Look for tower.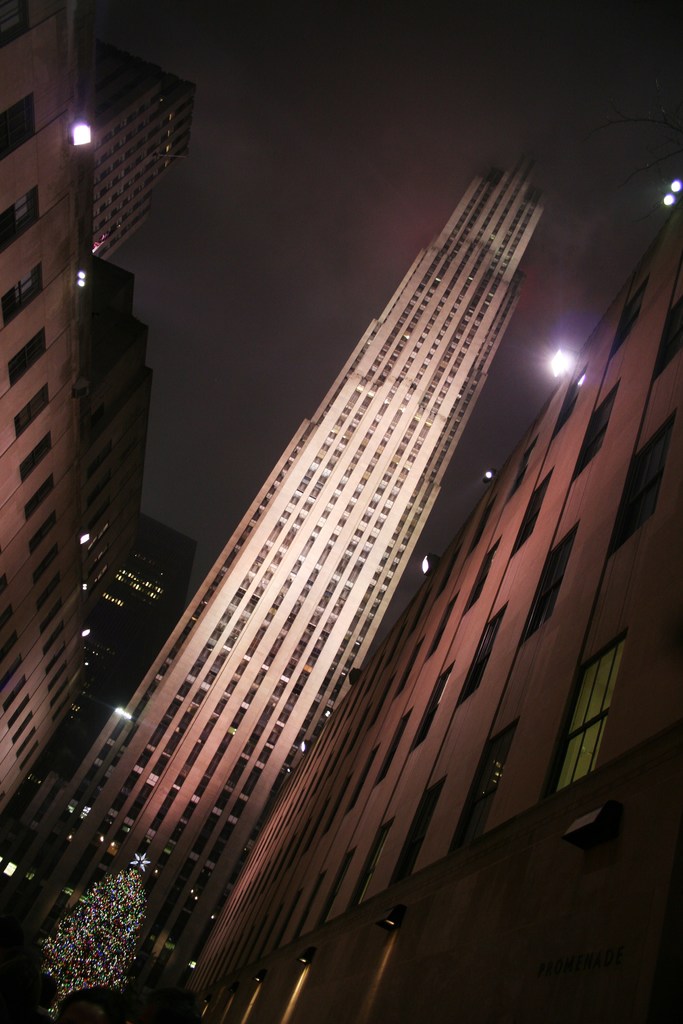
Found: x1=63 y1=52 x2=187 y2=239.
